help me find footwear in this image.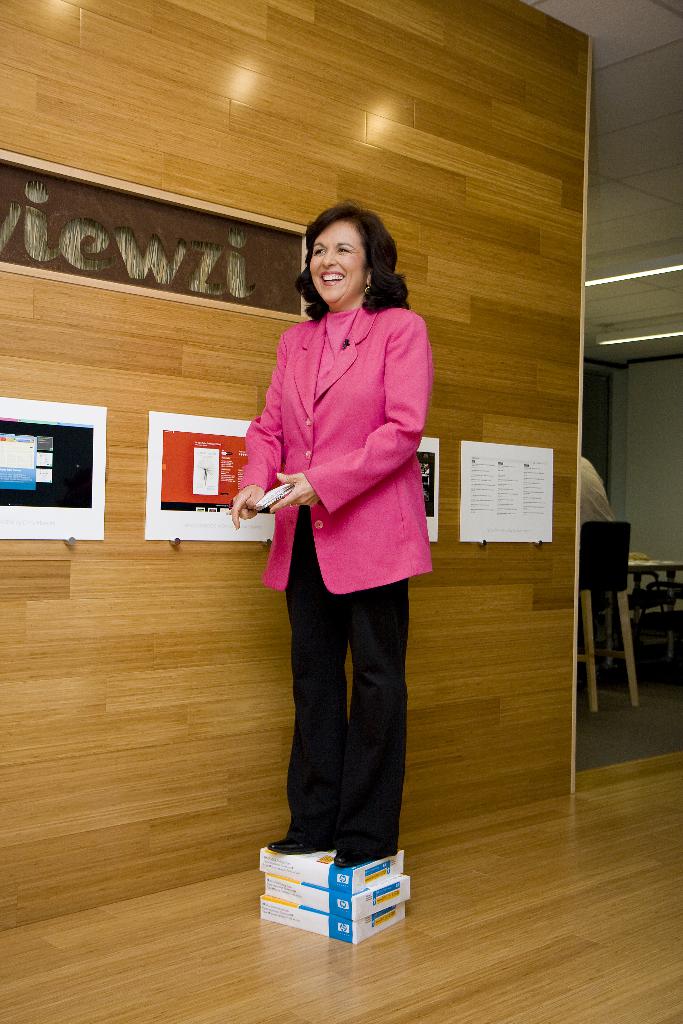
Found it: [333, 841, 384, 870].
